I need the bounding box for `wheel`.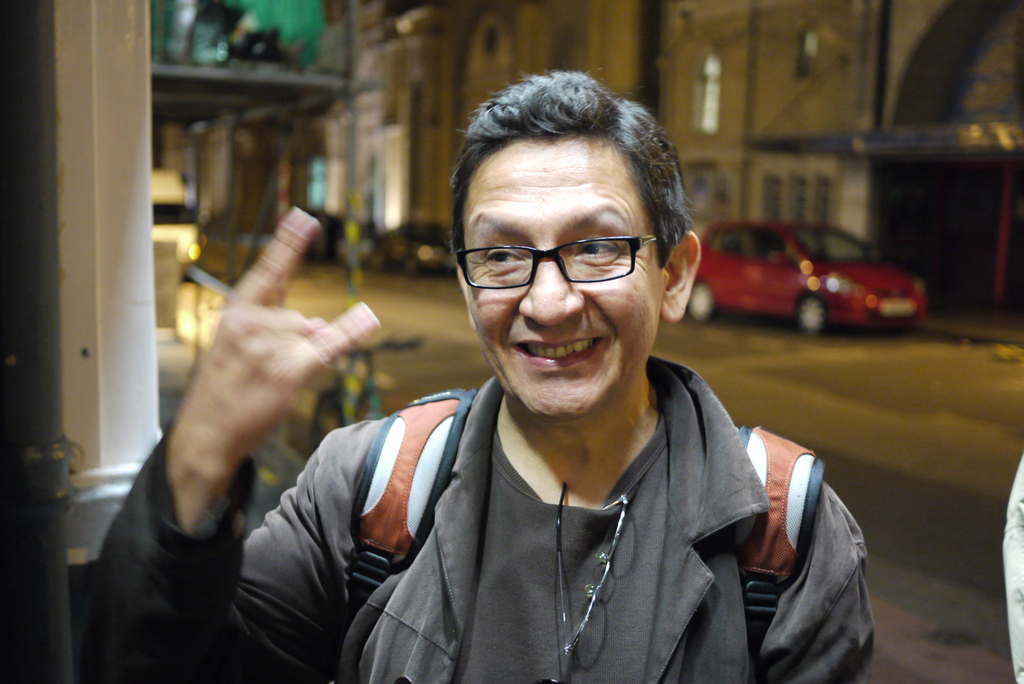
Here it is: 795:296:816:334.
